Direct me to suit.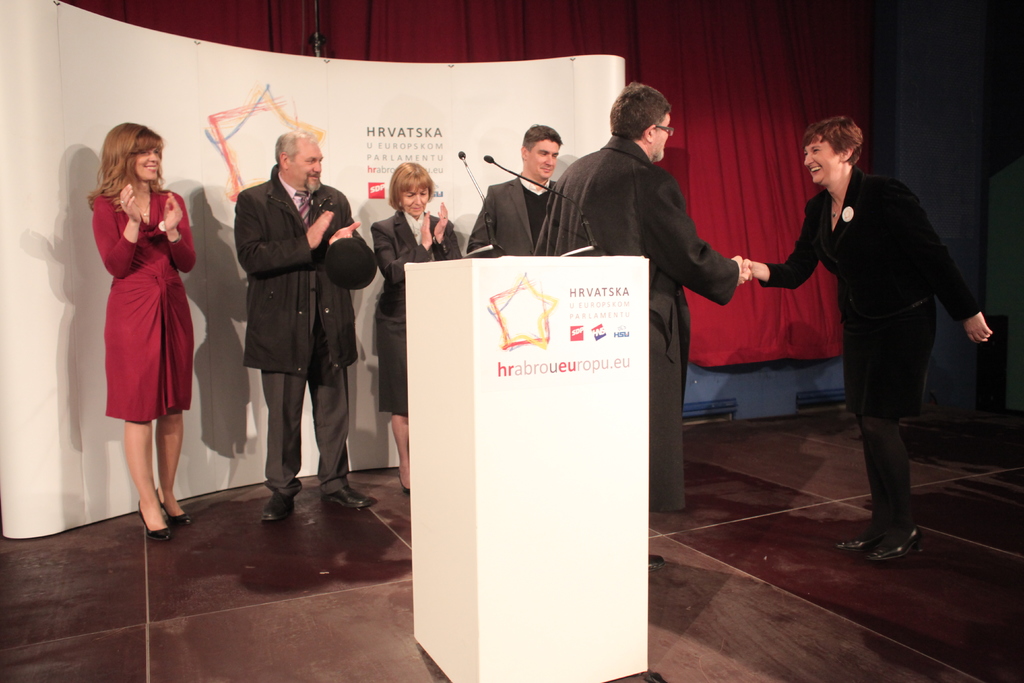
Direction: region(783, 126, 977, 518).
